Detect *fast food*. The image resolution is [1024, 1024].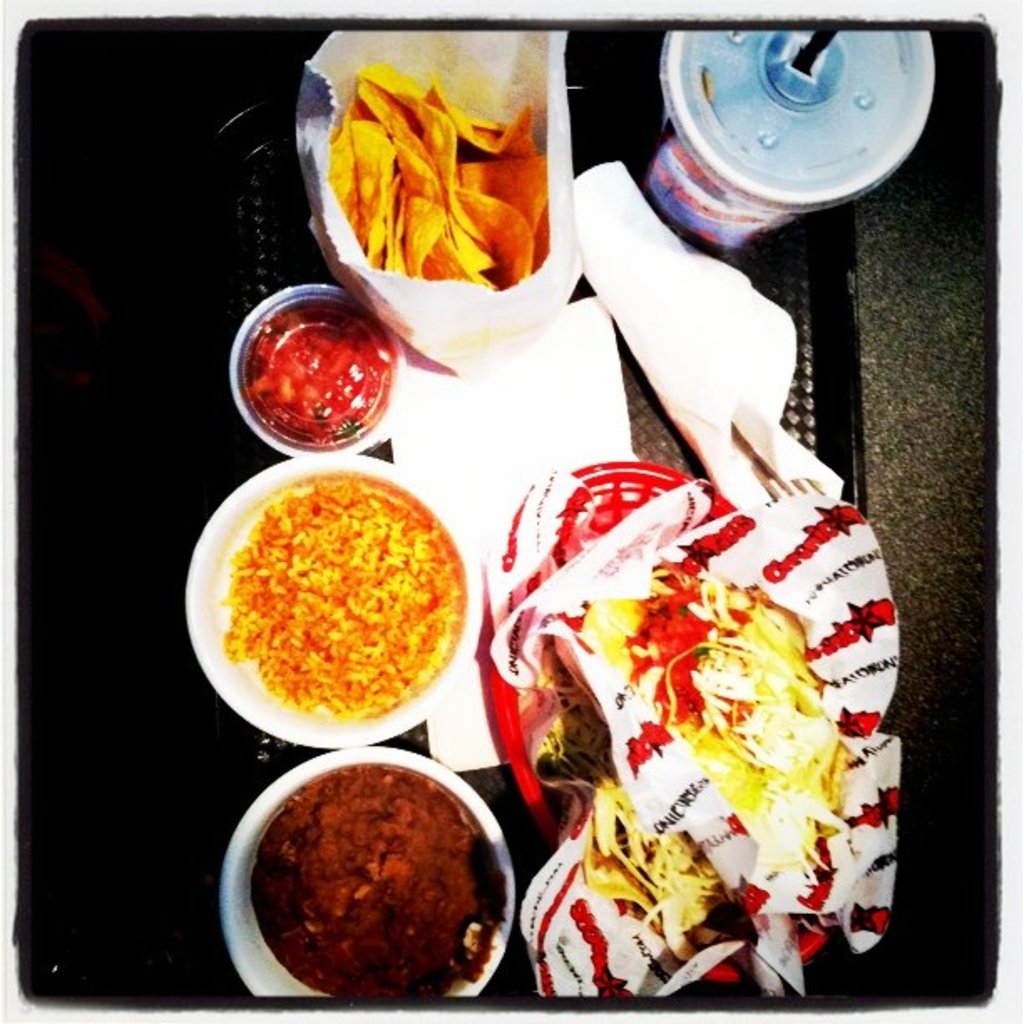
box=[308, 55, 545, 291].
